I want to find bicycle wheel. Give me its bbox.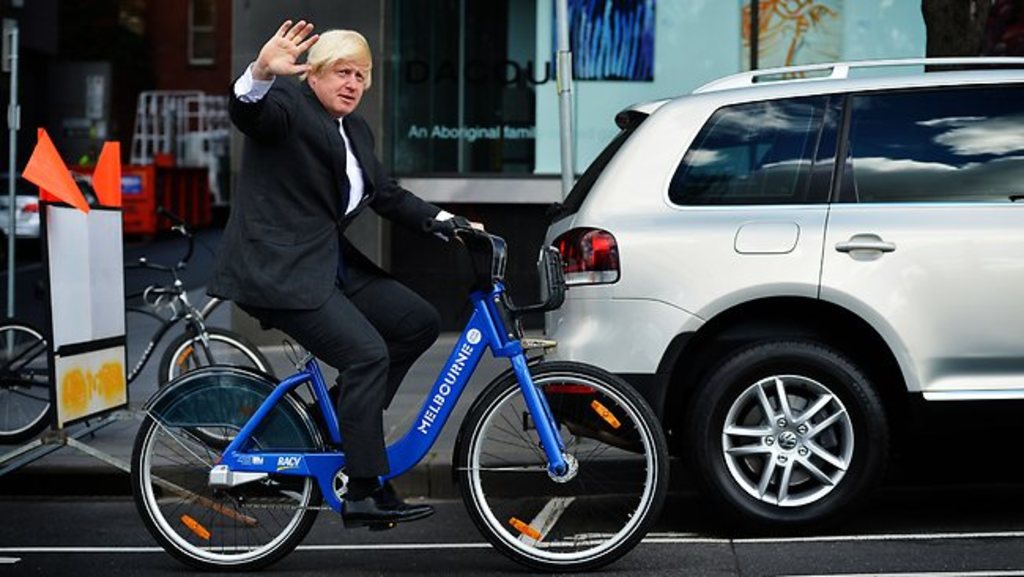
457, 359, 671, 574.
